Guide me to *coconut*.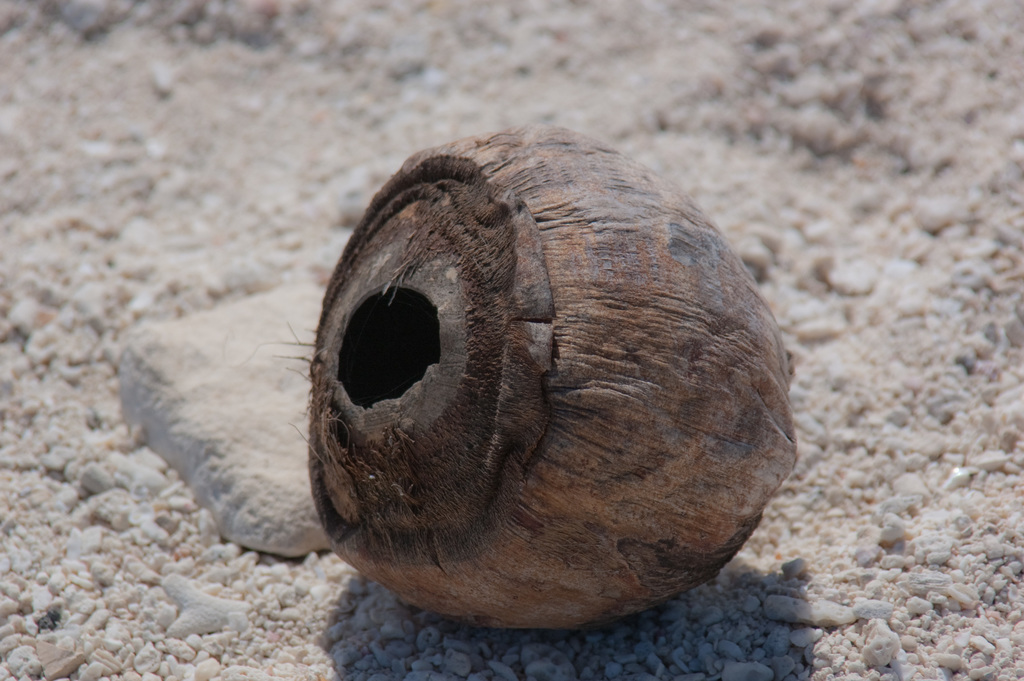
Guidance: select_region(279, 120, 801, 634).
